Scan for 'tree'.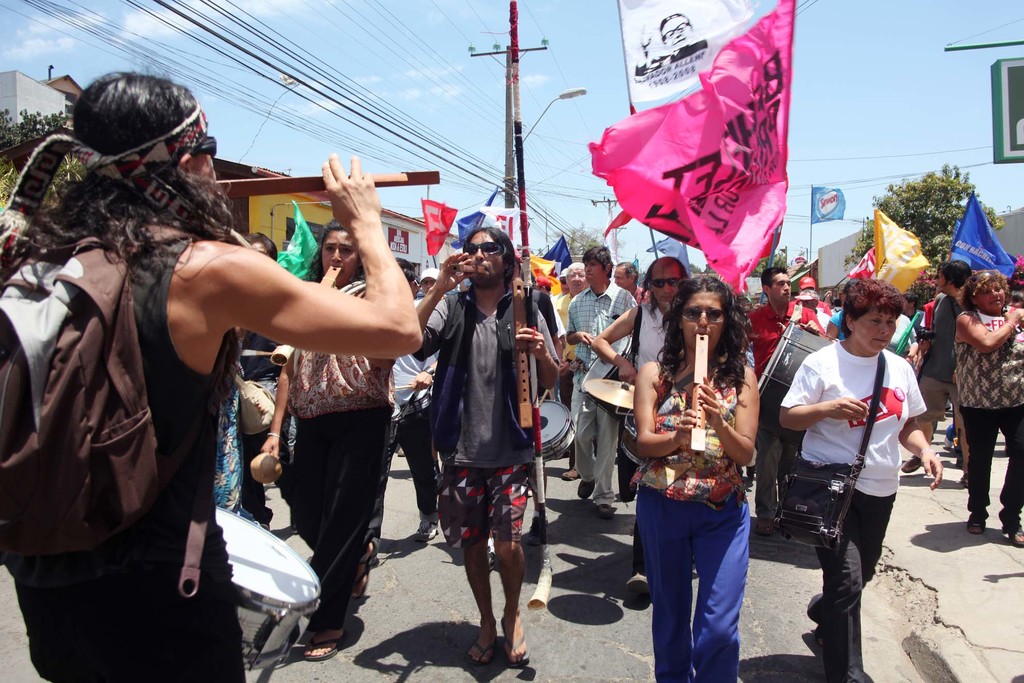
Scan result: region(707, 248, 791, 285).
